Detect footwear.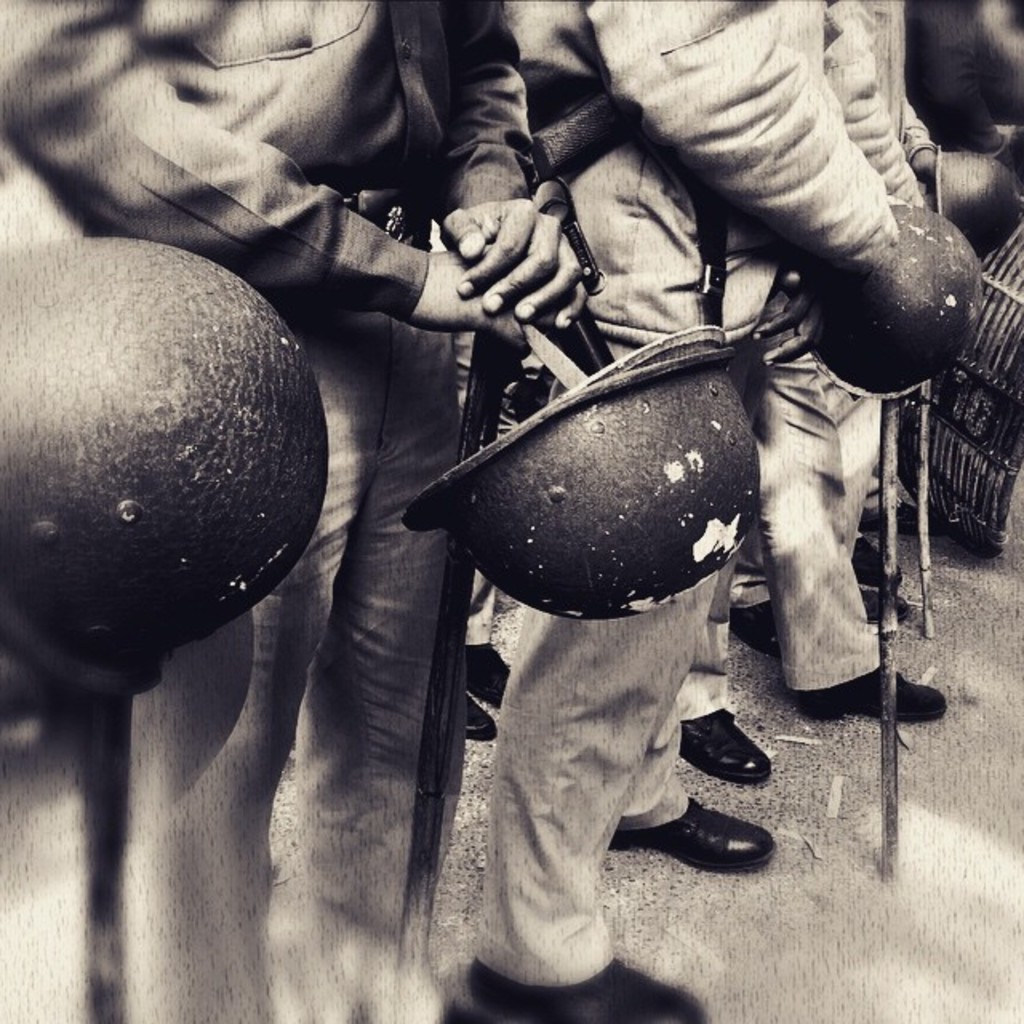
Detected at l=802, t=662, r=954, b=739.
